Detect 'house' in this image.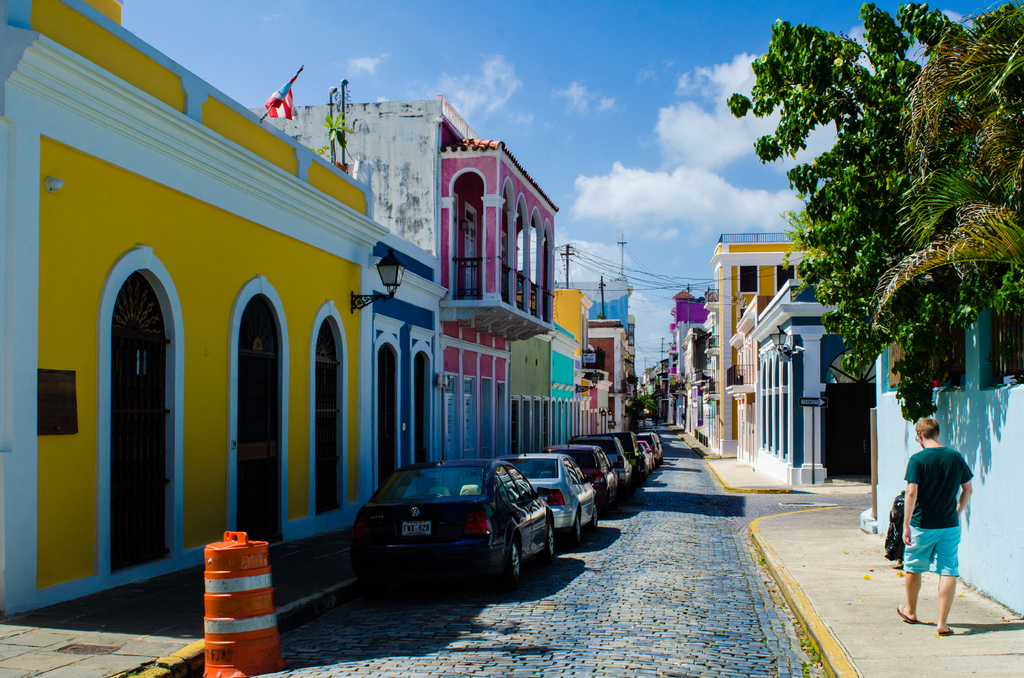
Detection: <region>543, 282, 599, 451</region>.
